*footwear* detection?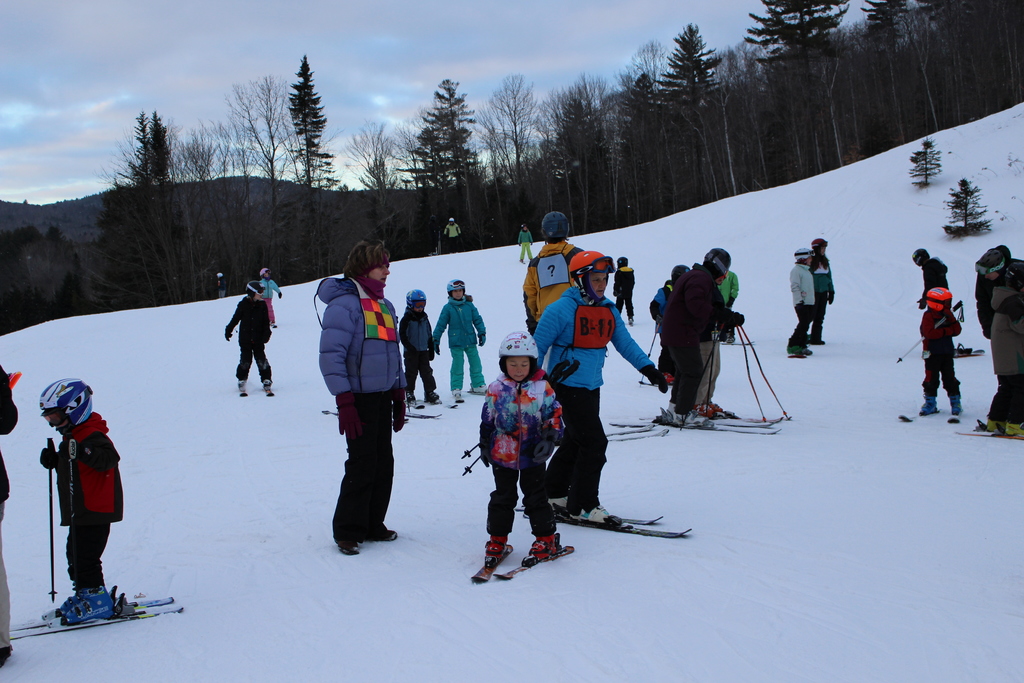
box(470, 382, 486, 397)
